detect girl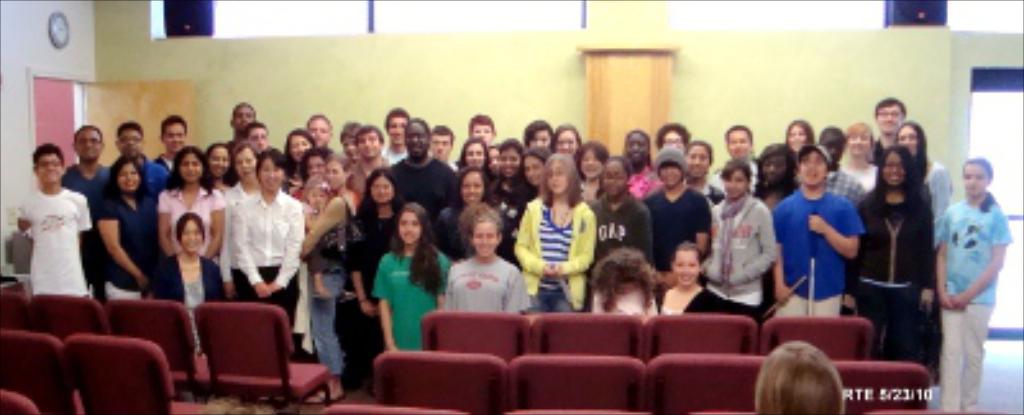
region(937, 161, 1009, 412)
